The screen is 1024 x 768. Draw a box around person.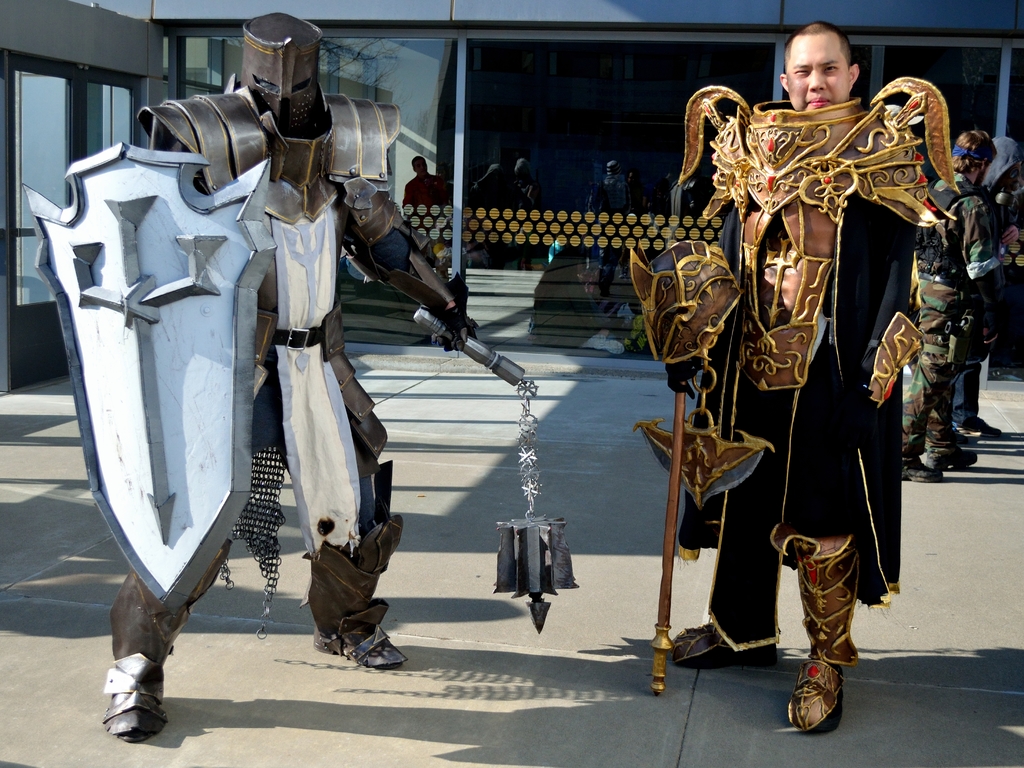
<region>12, 6, 473, 742</region>.
